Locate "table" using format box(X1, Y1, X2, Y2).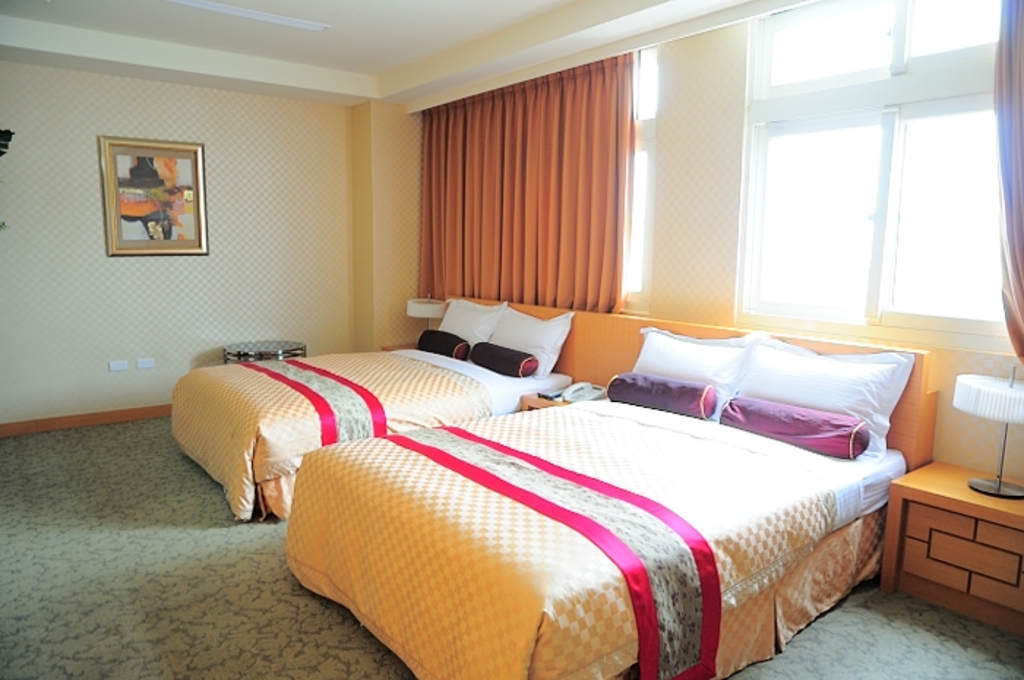
box(222, 341, 310, 361).
